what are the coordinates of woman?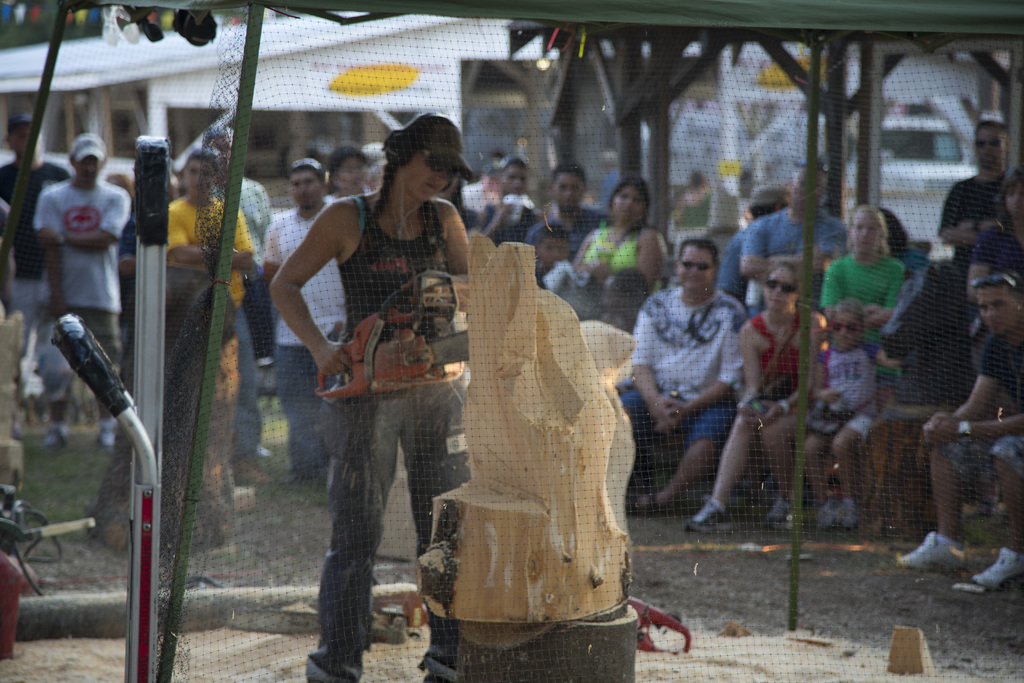
<bbox>268, 121, 484, 649</bbox>.
